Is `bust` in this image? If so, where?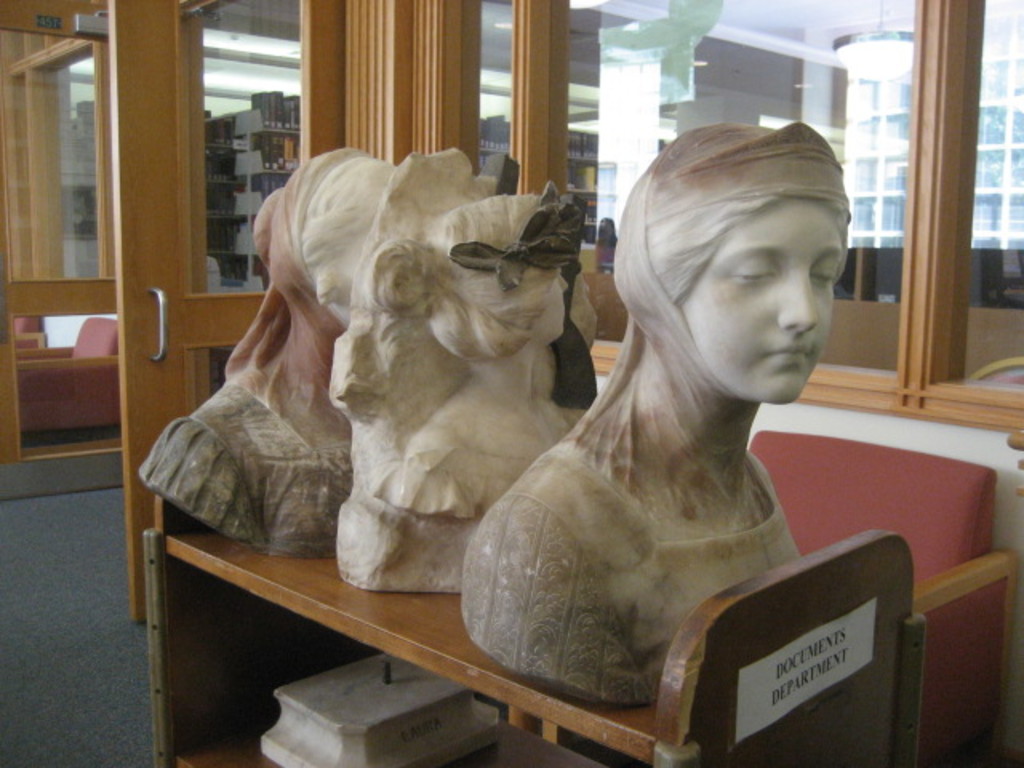
Yes, at bbox=(325, 147, 602, 587).
